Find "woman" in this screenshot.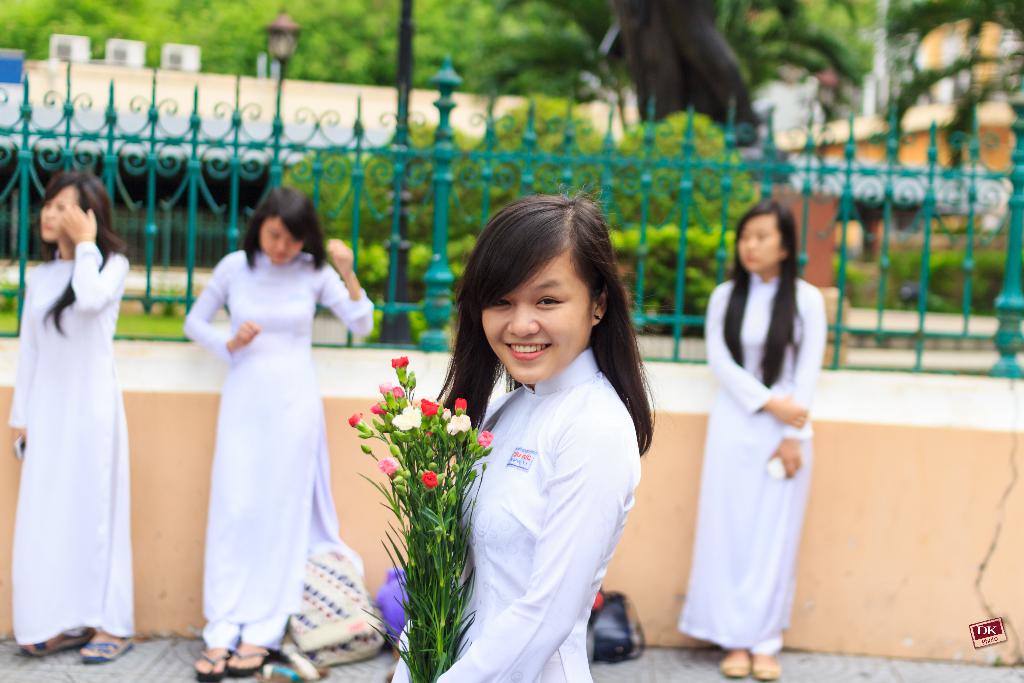
The bounding box for "woman" is locate(701, 202, 829, 682).
